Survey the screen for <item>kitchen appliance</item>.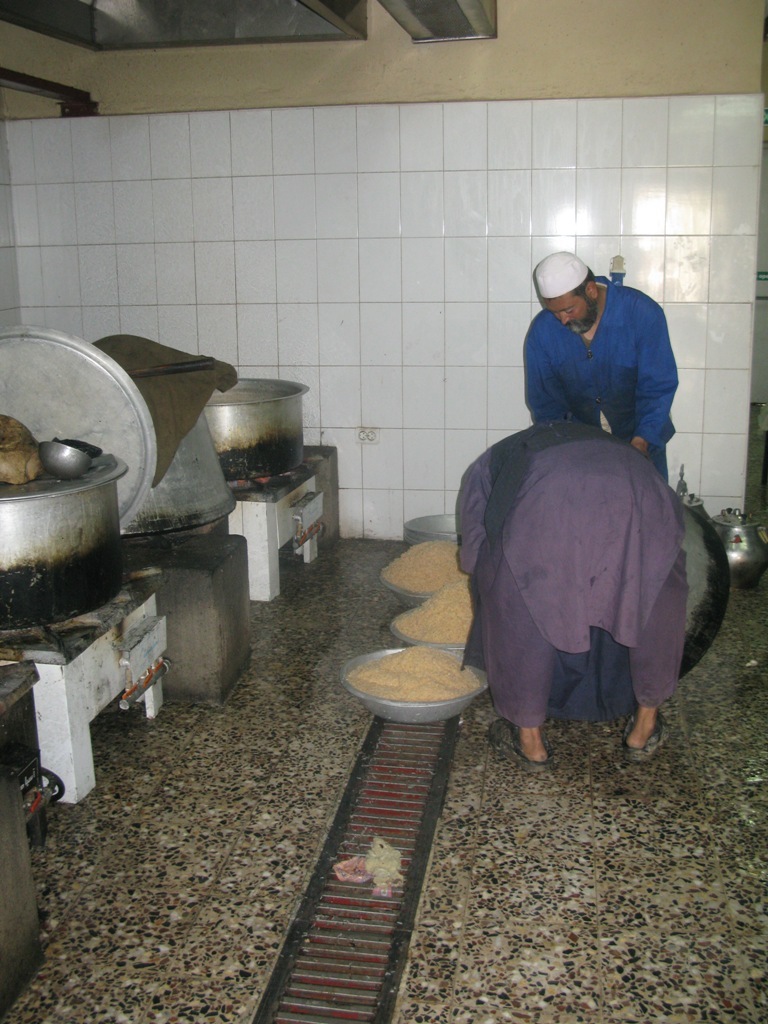
Survey found: {"x1": 338, "y1": 645, "x2": 482, "y2": 719}.
